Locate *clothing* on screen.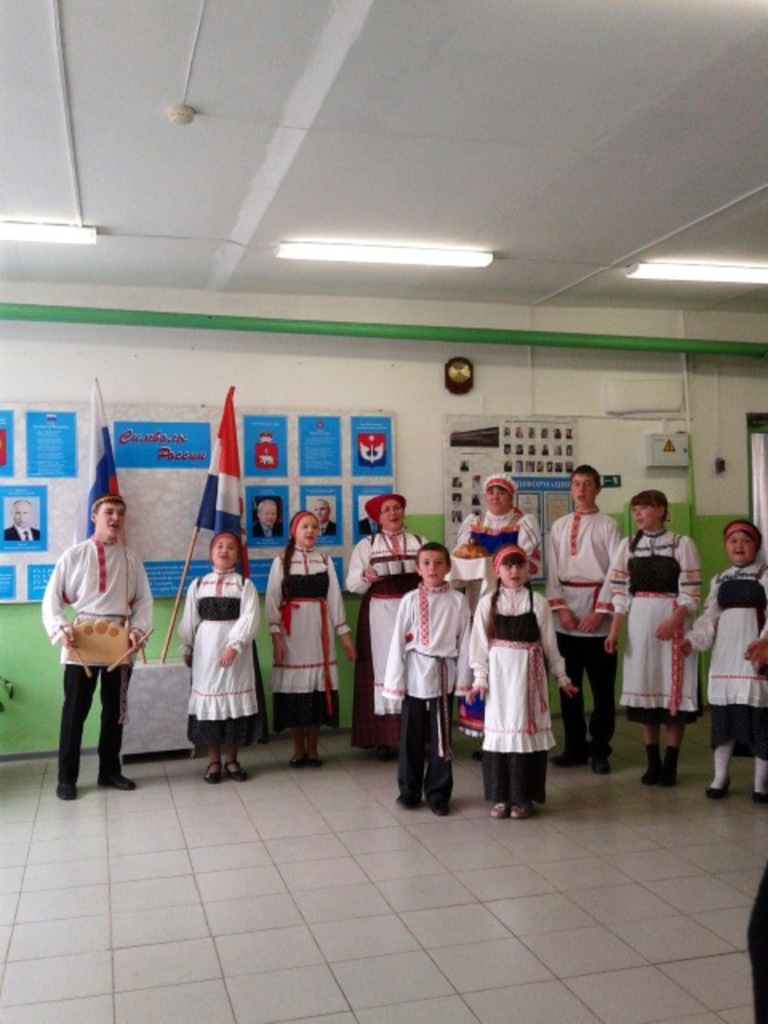
On screen at bbox=(491, 554, 574, 790).
